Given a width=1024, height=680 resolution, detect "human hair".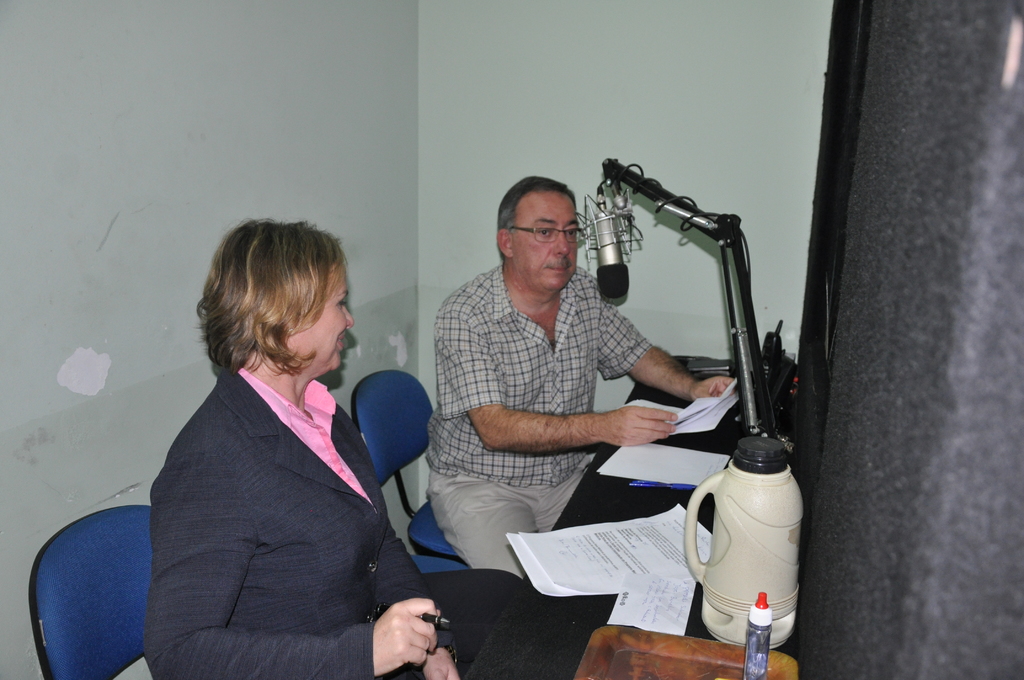
x1=497, y1=174, x2=577, y2=258.
